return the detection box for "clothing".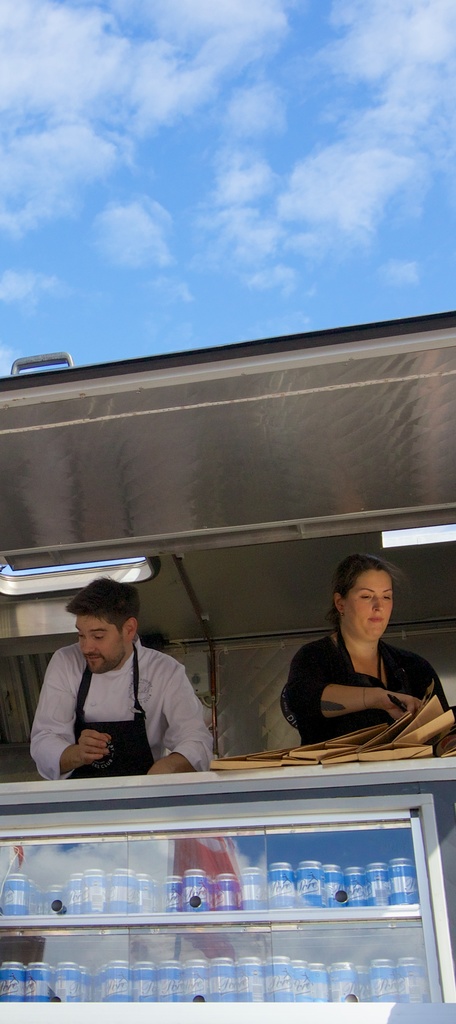
{"left": 10, "top": 634, "right": 224, "bottom": 776}.
